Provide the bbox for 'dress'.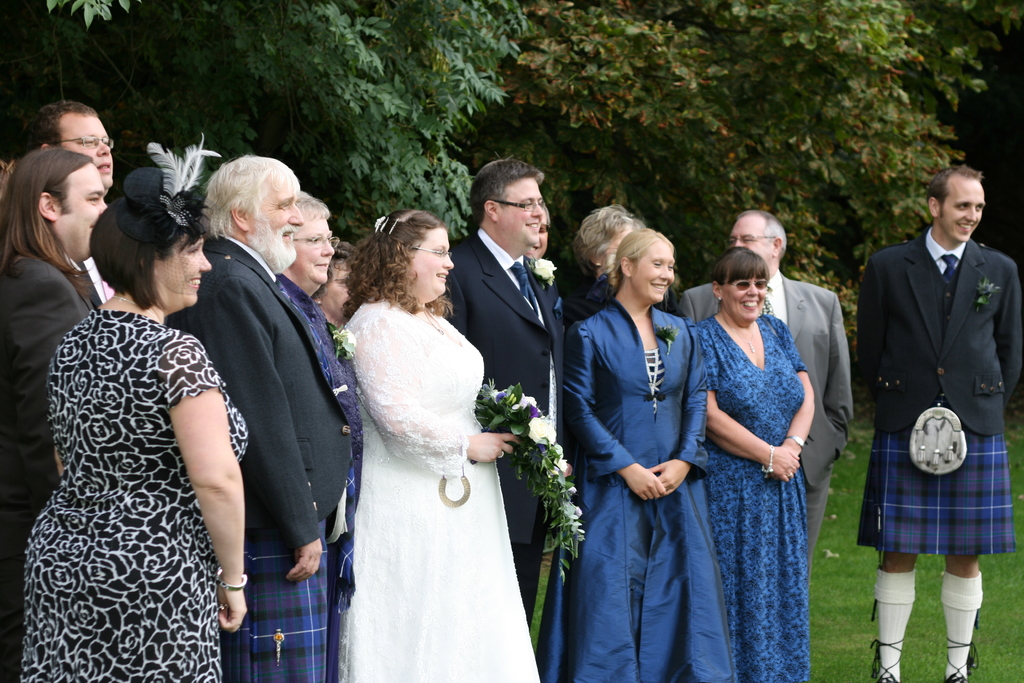
pyautogui.locateOnScreen(17, 310, 248, 682).
